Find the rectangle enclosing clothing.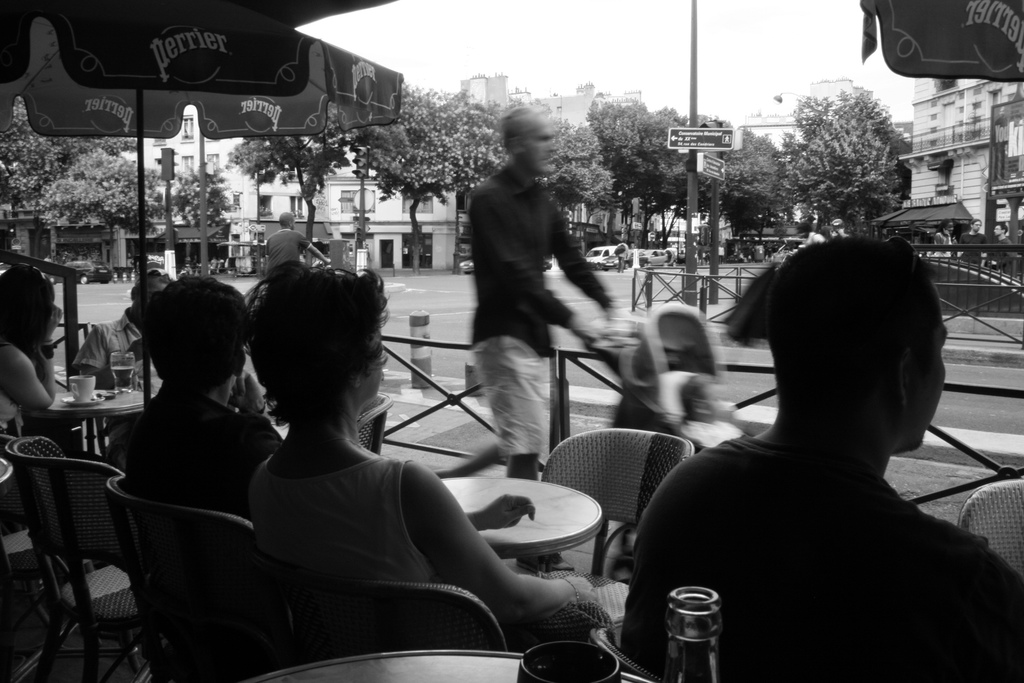
[678, 415, 745, 445].
